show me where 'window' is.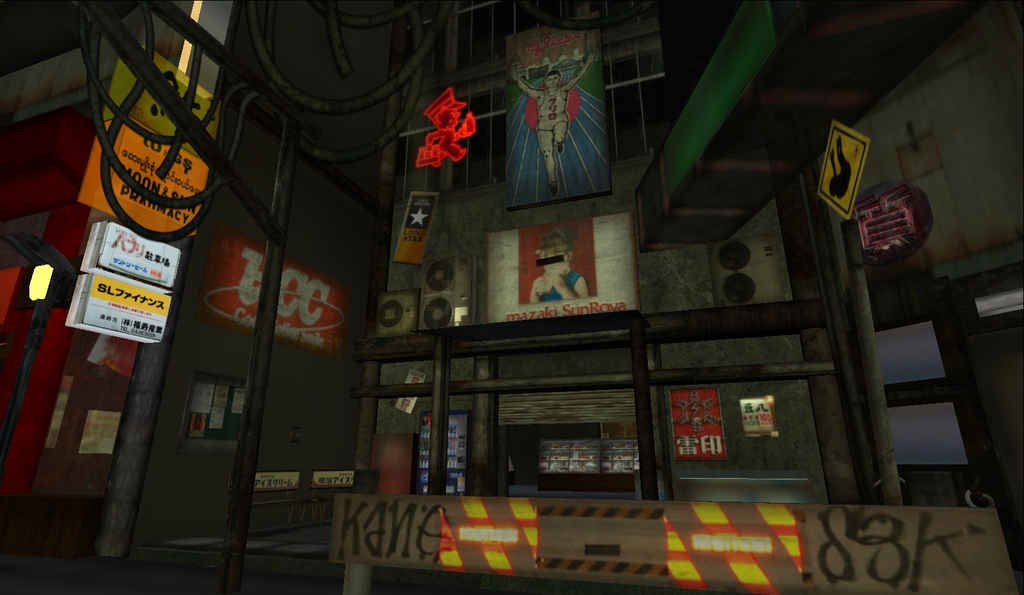
'window' is at 441 81 529 197.
